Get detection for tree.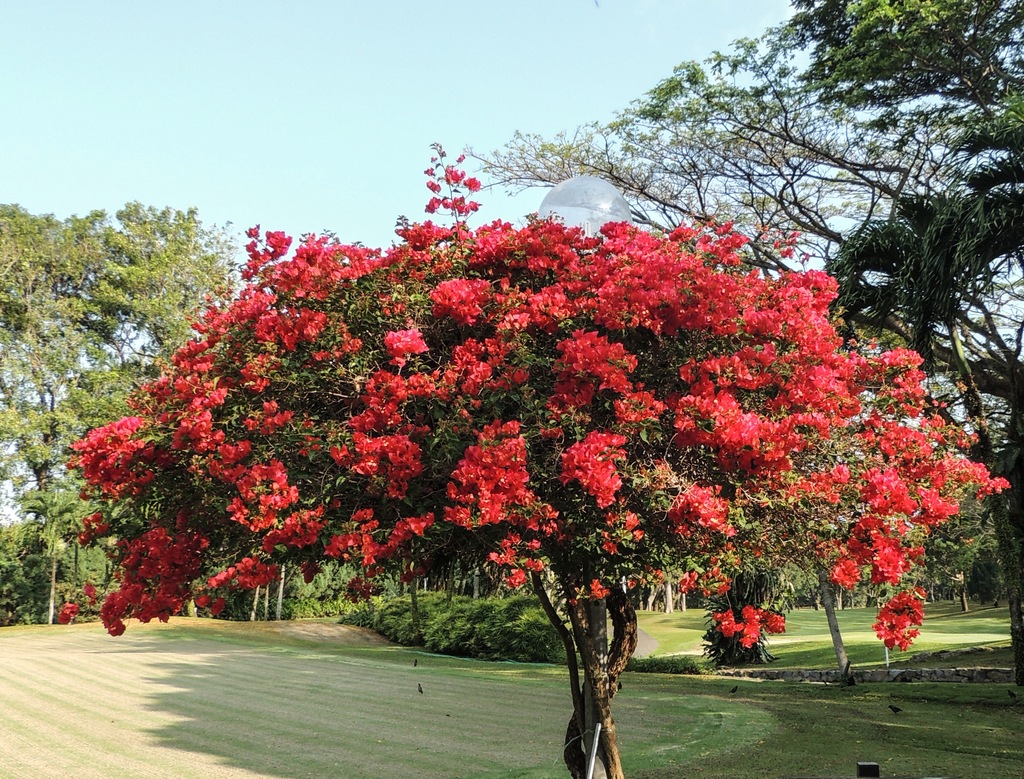
Detection: {"x1": 51, "y1": 153, "x2": 1009, "y2": 778}.
